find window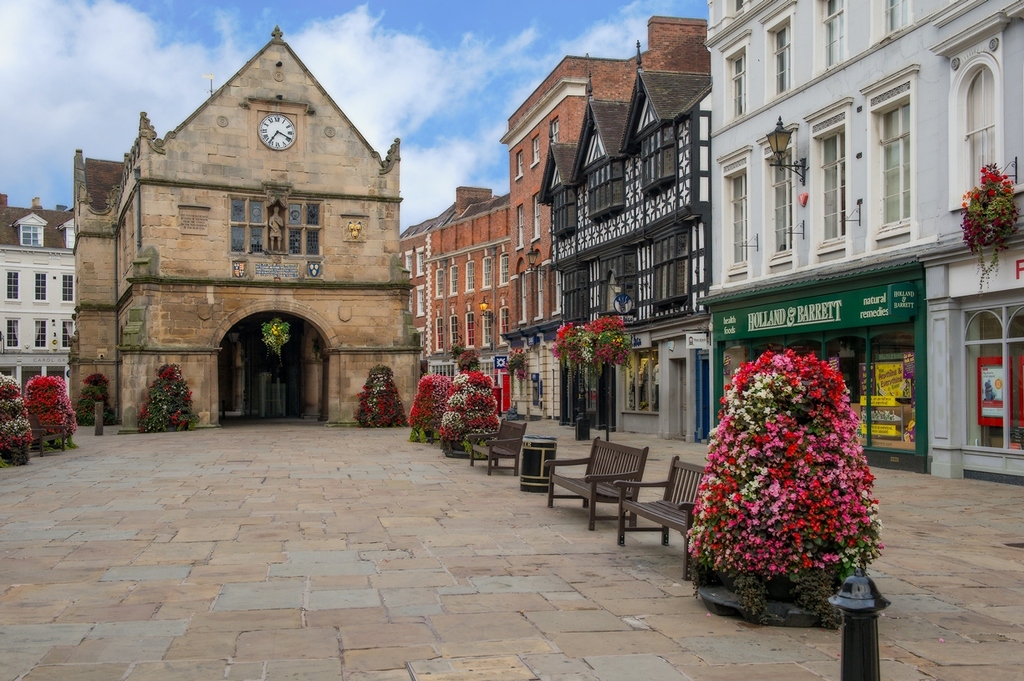
64/272/77/303
